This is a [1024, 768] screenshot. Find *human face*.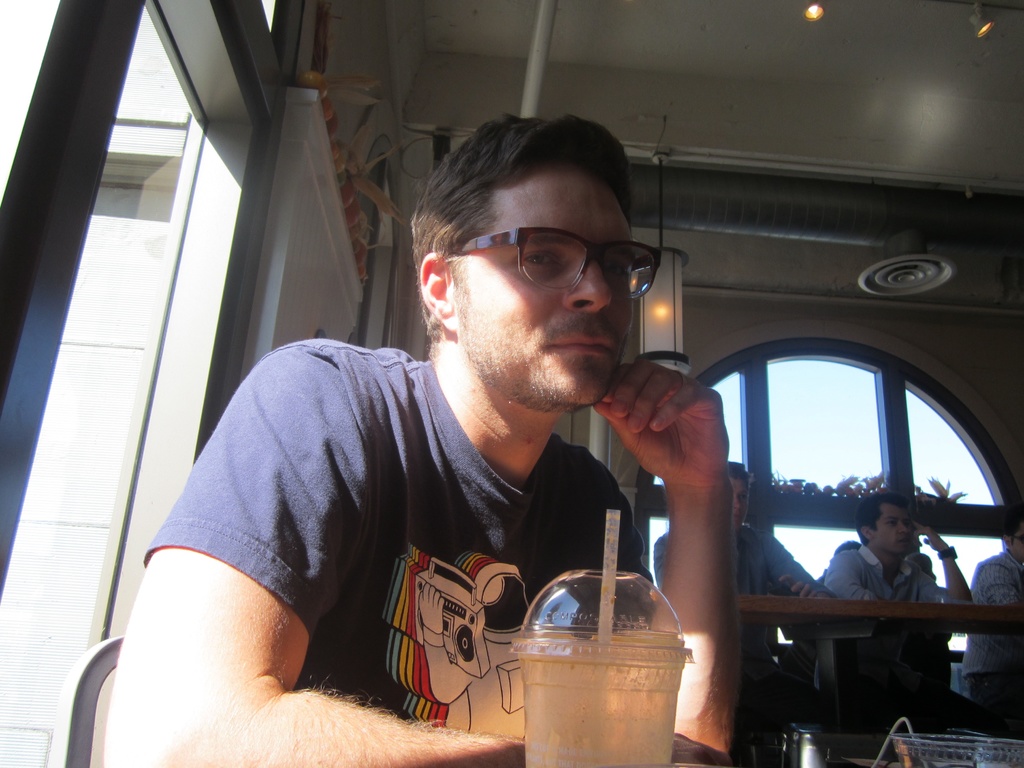
Bounding box: region(879, 503, 913, 556).
